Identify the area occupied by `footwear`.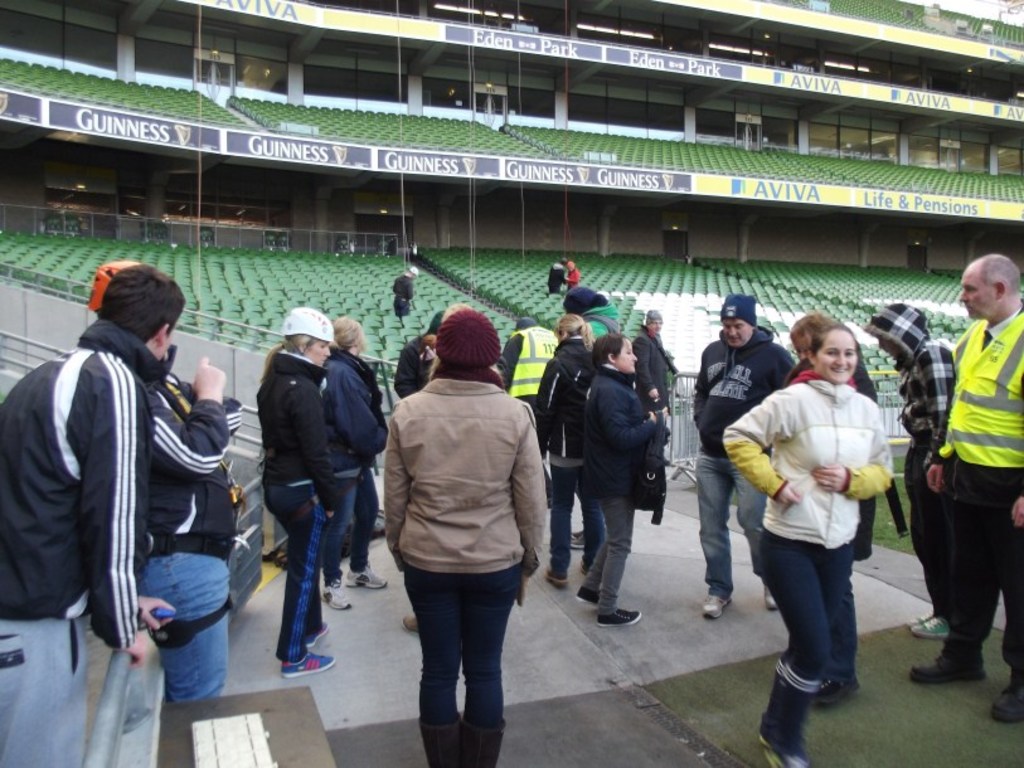
Area: [597, 607, 651, 626].
